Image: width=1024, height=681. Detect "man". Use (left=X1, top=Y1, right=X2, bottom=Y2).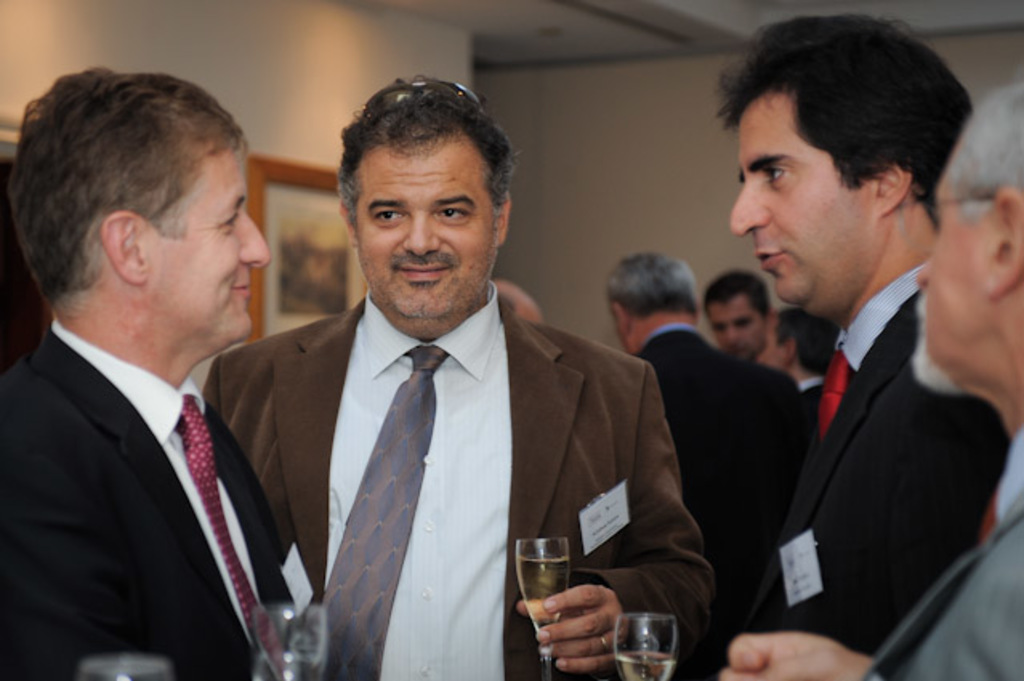
(left=703, top=272, right=769, bottom=365).
